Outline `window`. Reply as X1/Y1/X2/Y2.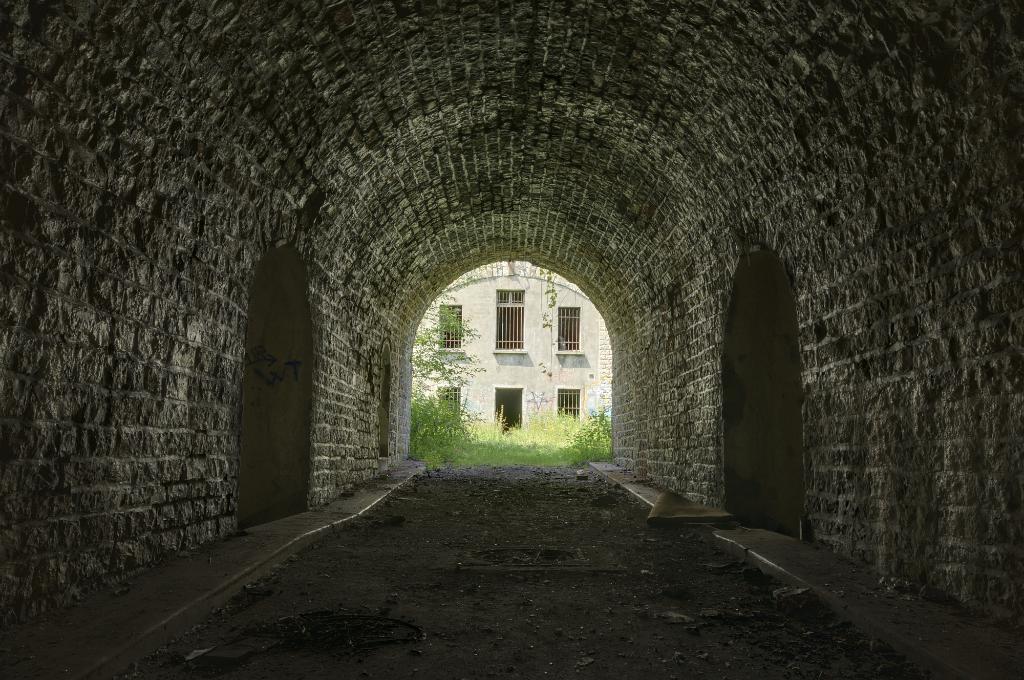
434/386/463/422.
